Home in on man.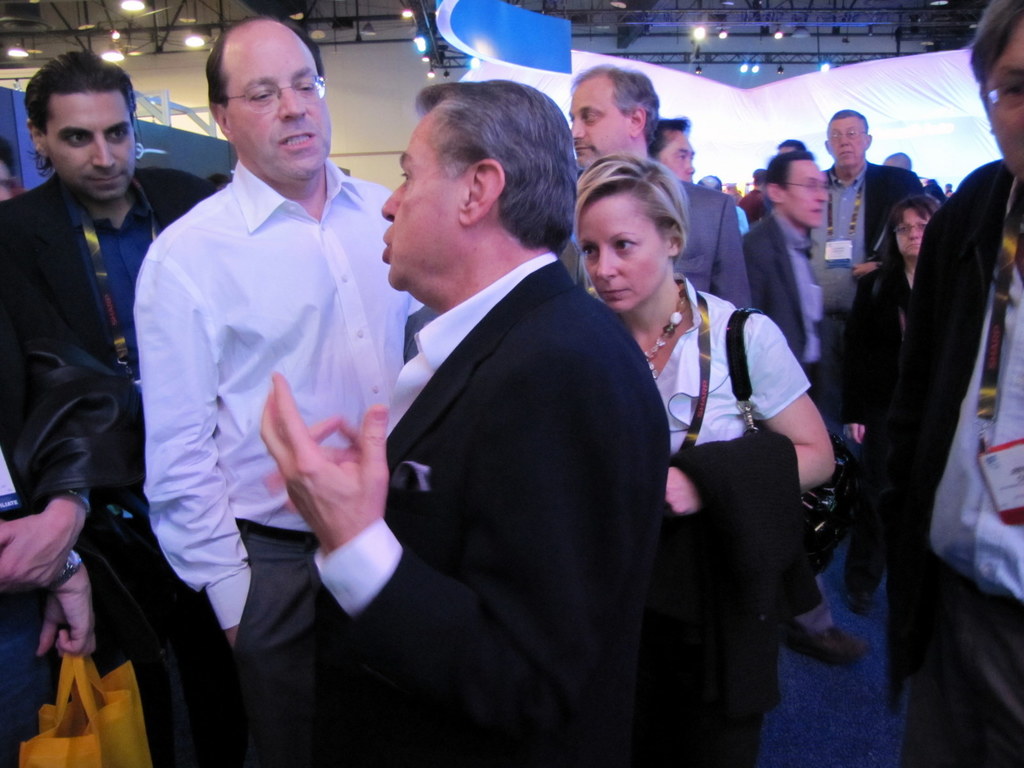
Homed in at [698,172,751,236].
